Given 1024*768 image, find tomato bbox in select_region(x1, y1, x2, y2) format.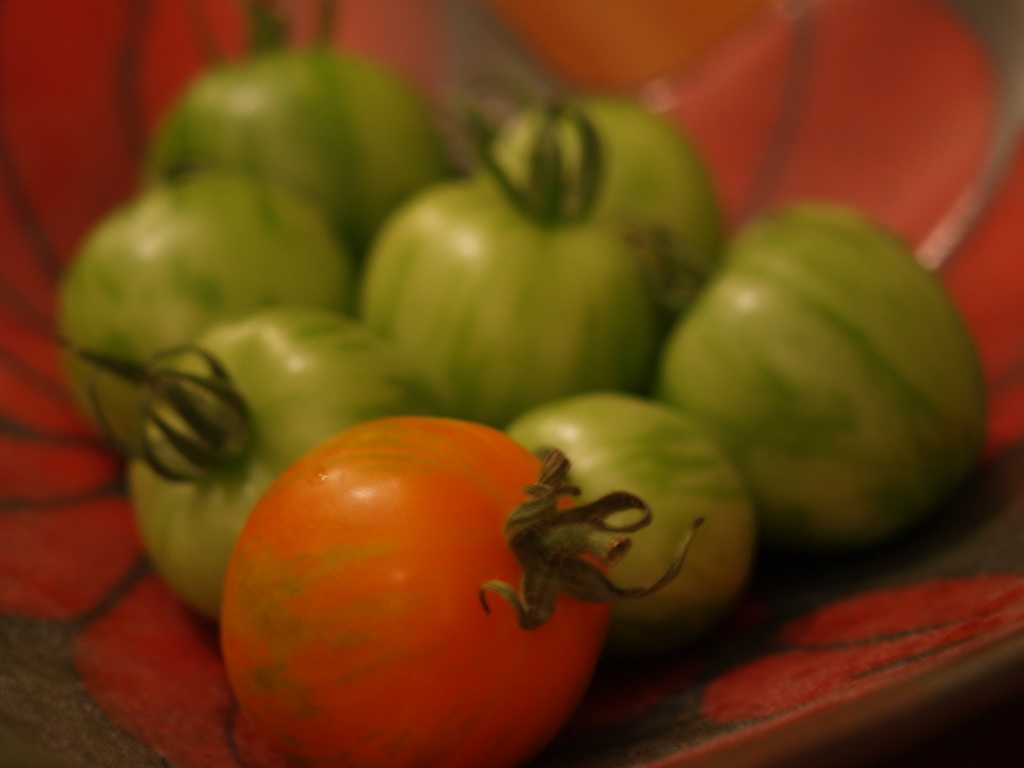
select_region(144, 8, 442, 262).
